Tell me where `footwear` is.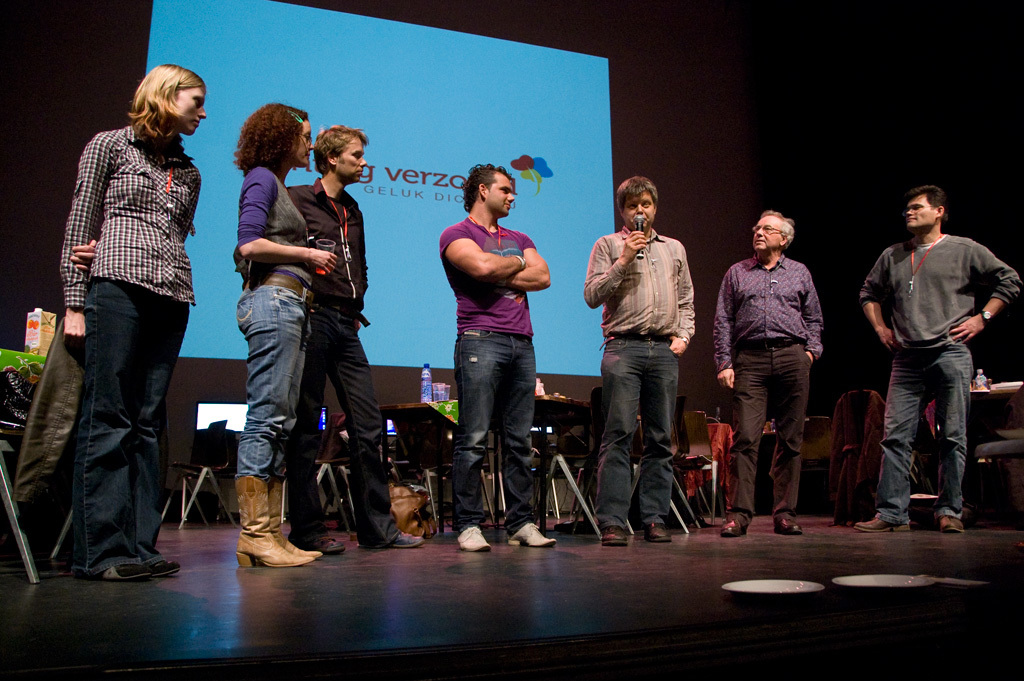
`footwear` is at <bbox>263, 472, 324, 560</bbox>.
